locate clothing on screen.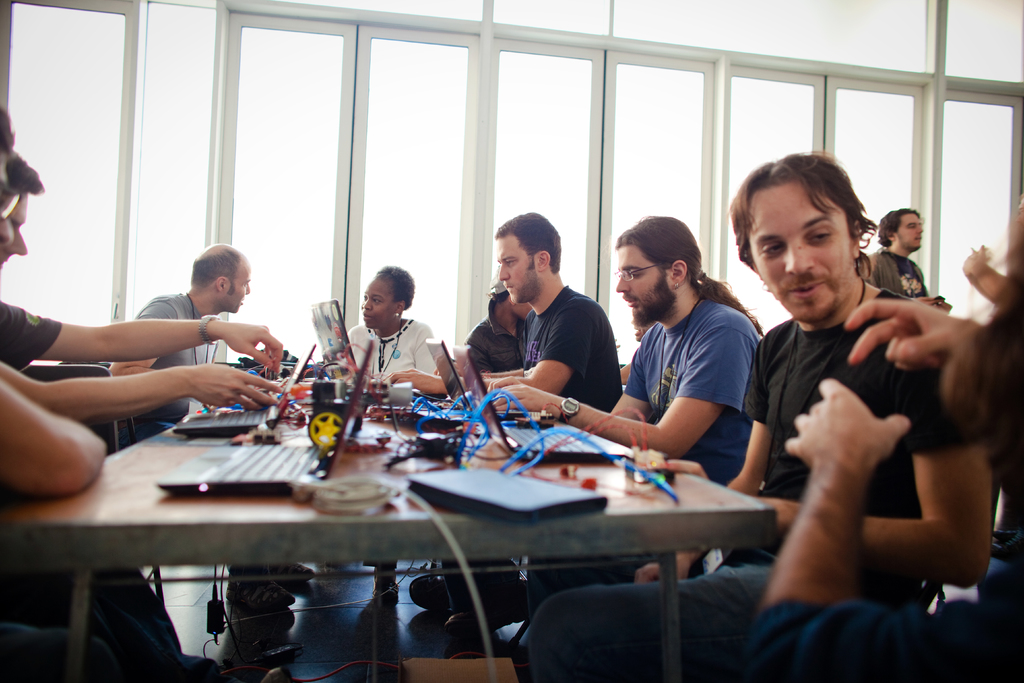
On screen at 0, 568, 224, 682.
